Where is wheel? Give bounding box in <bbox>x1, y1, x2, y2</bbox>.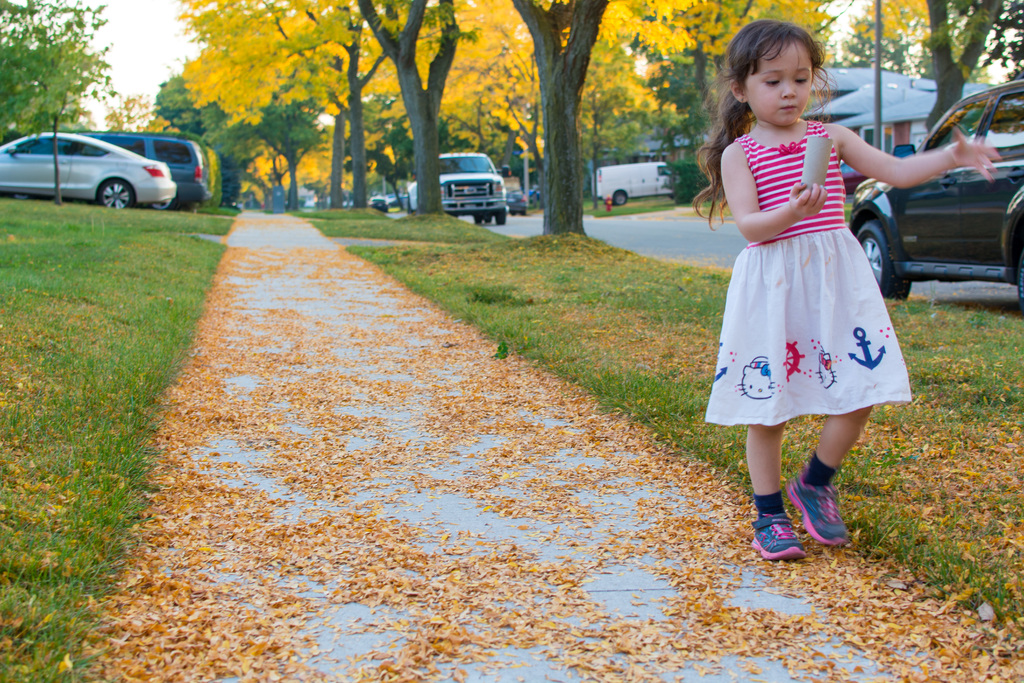
<bbox>1016, 253, 1023, 312</bbox>.
